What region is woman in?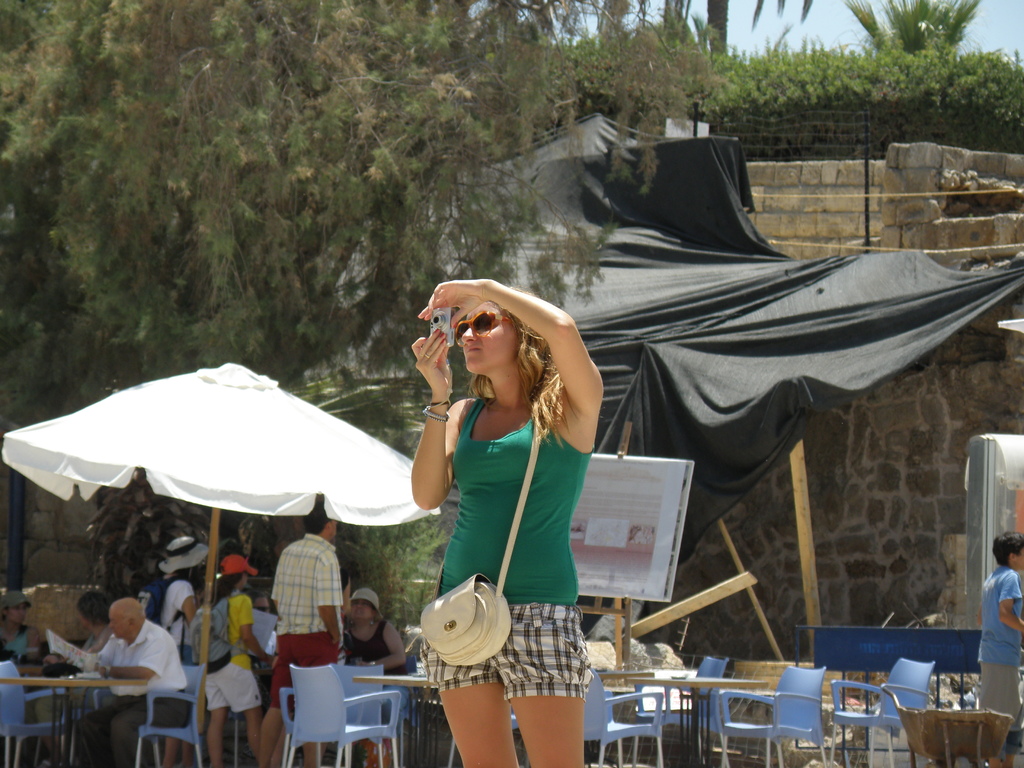
locate(339, 584, 411, 679).
